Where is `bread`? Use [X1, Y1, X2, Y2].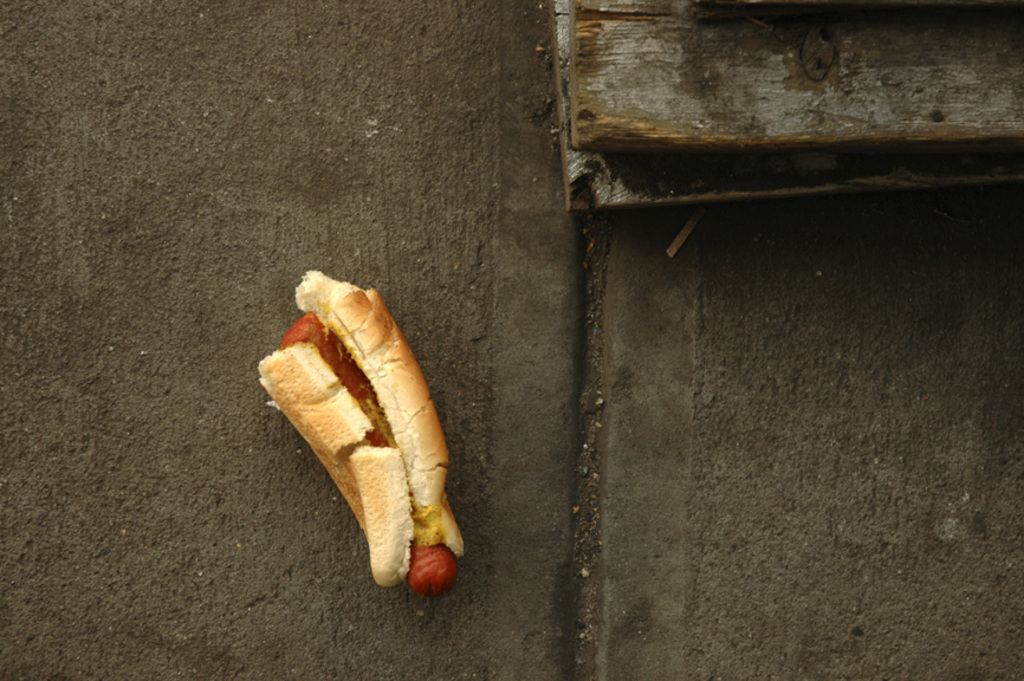
[274, 286, 448, 583].
